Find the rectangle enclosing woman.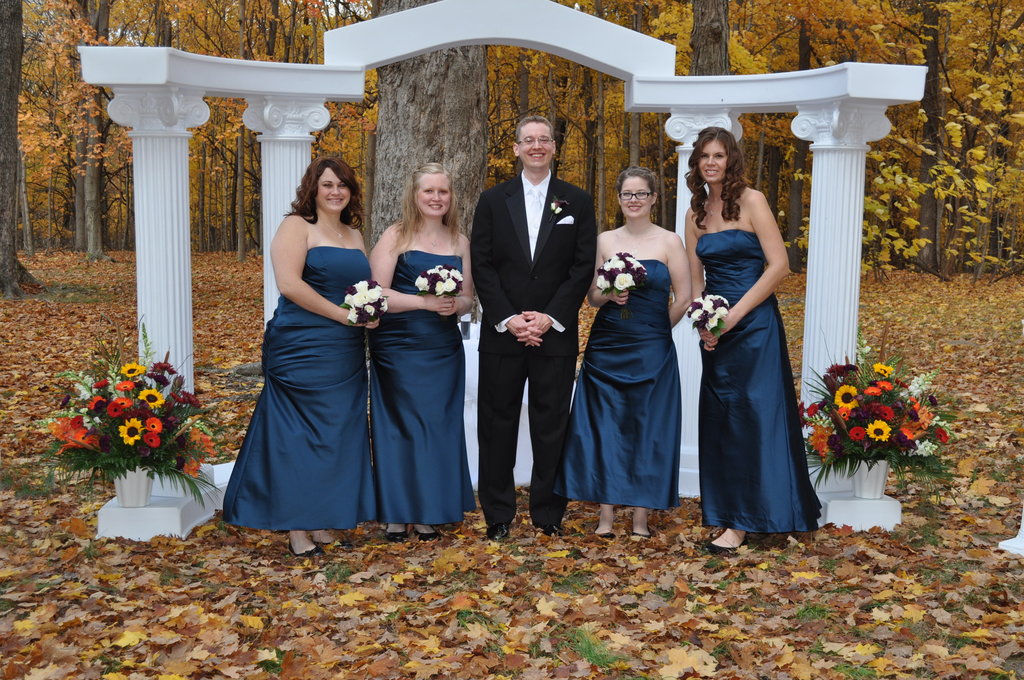
(573, 161, 701, 521).
